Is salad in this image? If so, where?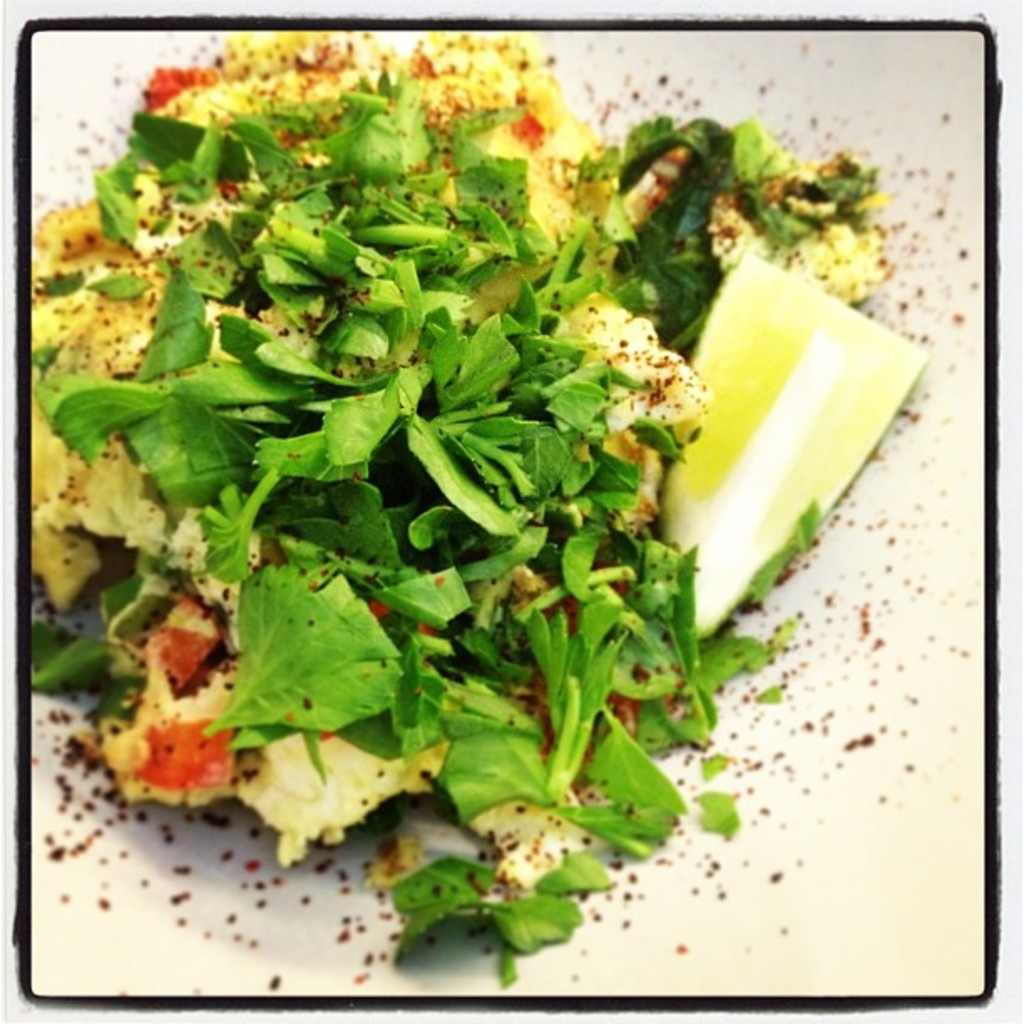
Yes, at detection(28, 28, 932, 991).
